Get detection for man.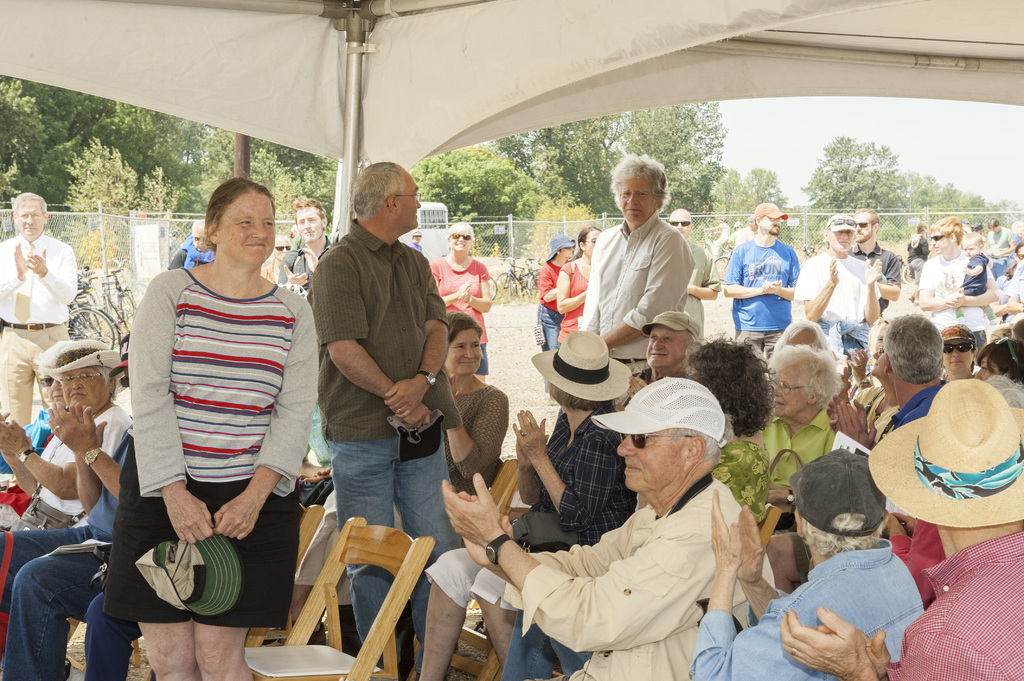
Detection: region(937, 324, 979, 377).
